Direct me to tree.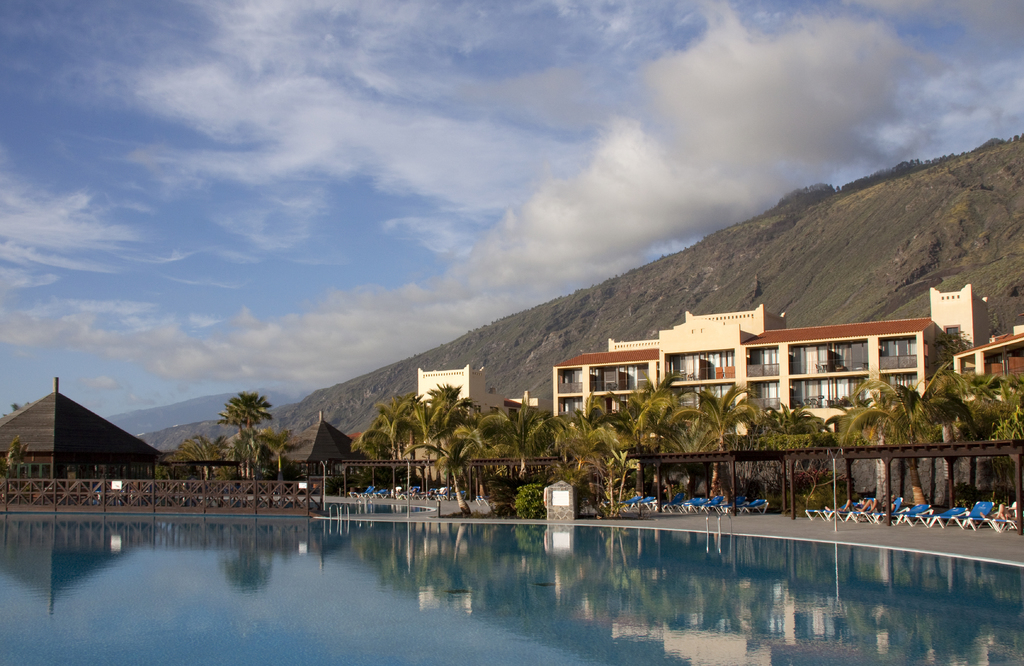
Direction: <bbox>753, 399, 823, 517</bbox>.
